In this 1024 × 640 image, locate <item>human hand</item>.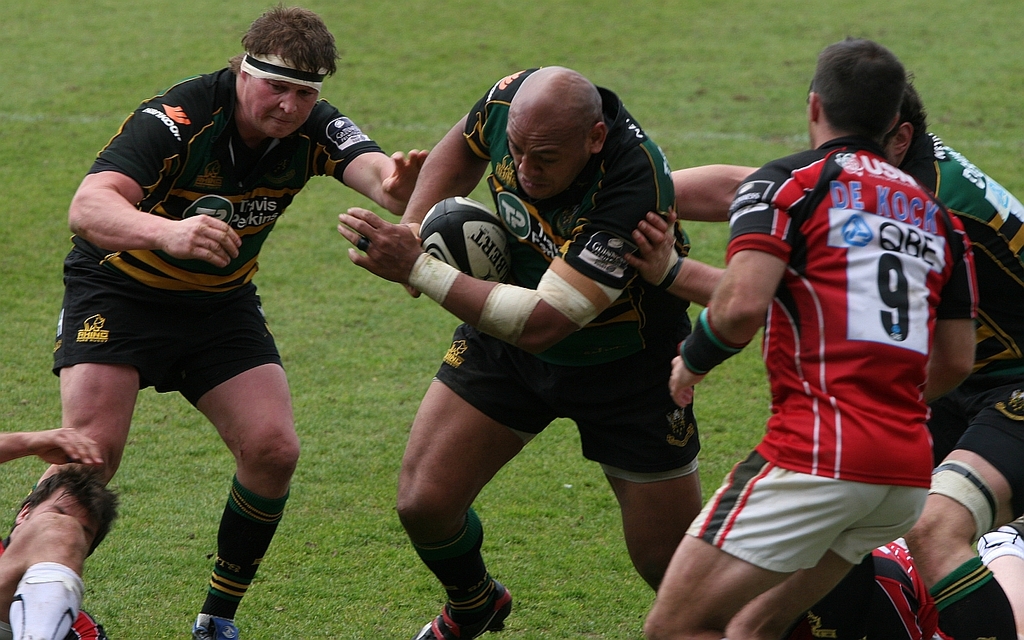
Bounding box: pyautogui.locateOnScreen(622, 213, 676, 286).
